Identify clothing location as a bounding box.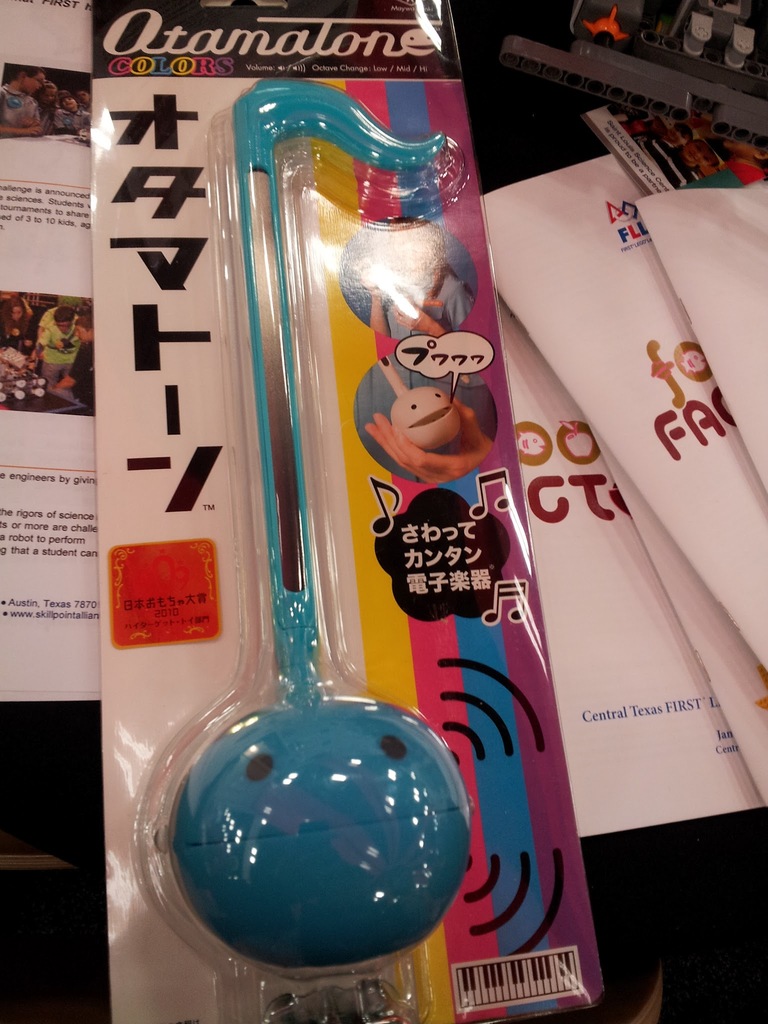
crop(55, 108, 93, 135).
